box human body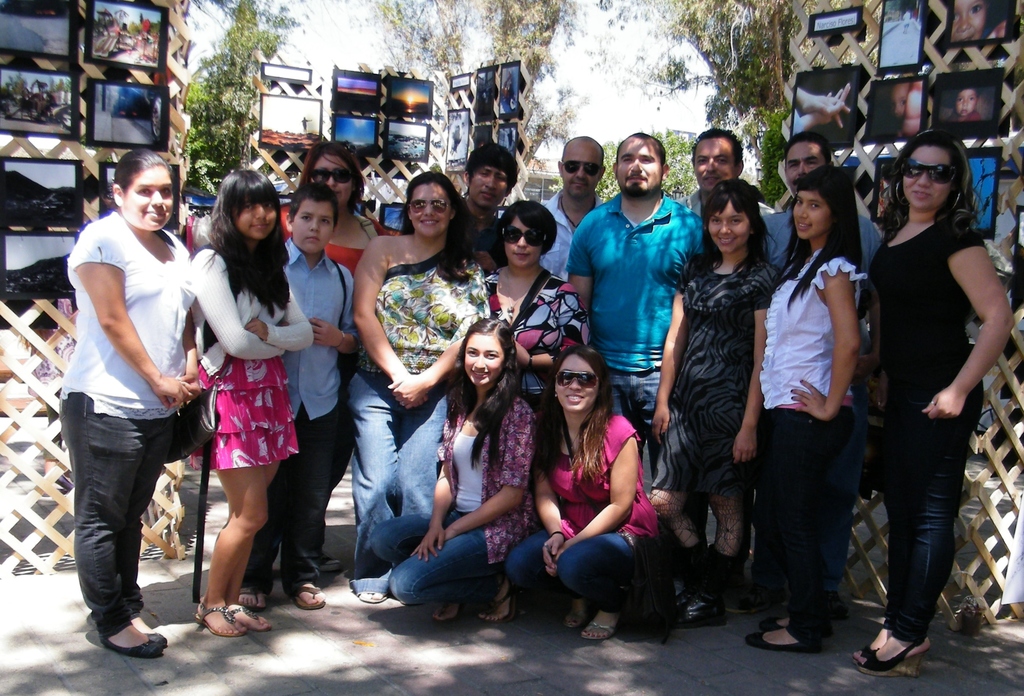
locate(760, 203, 880, 270)
